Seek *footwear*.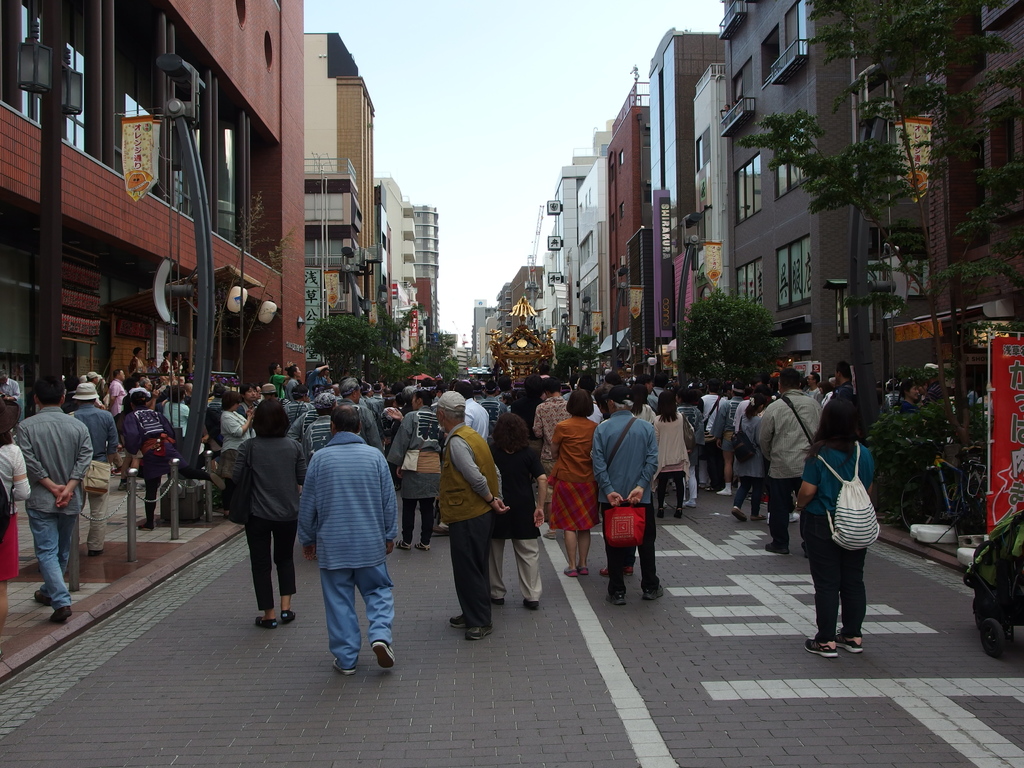
bbox=(765, 543, 790, 554).
